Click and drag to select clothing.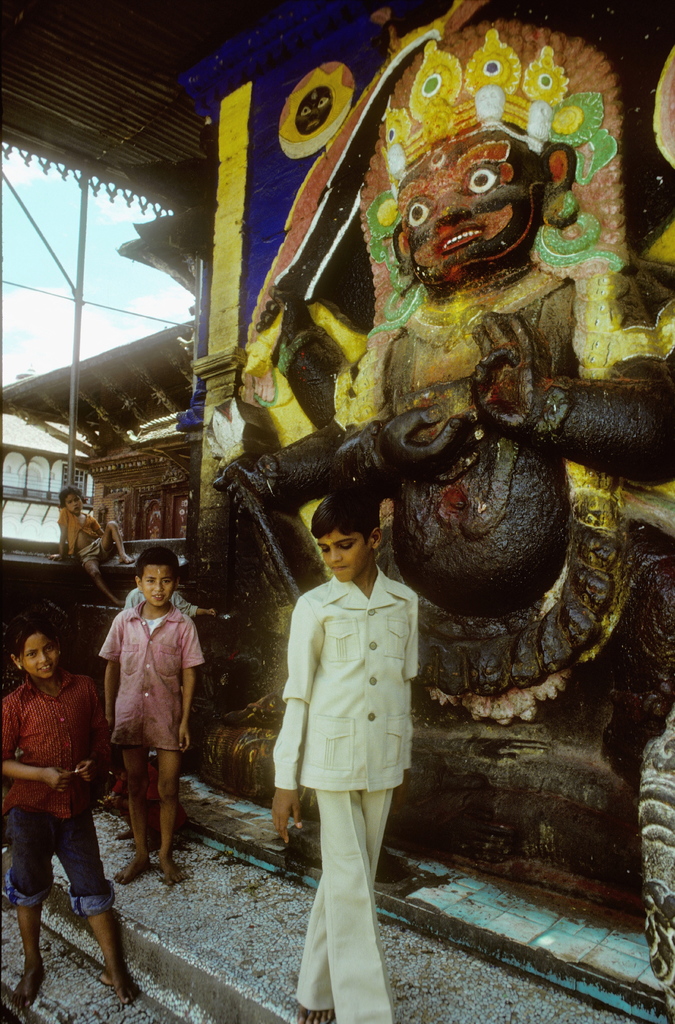
Selection: x1=314 y1=792 x2=406 y2=1021.
